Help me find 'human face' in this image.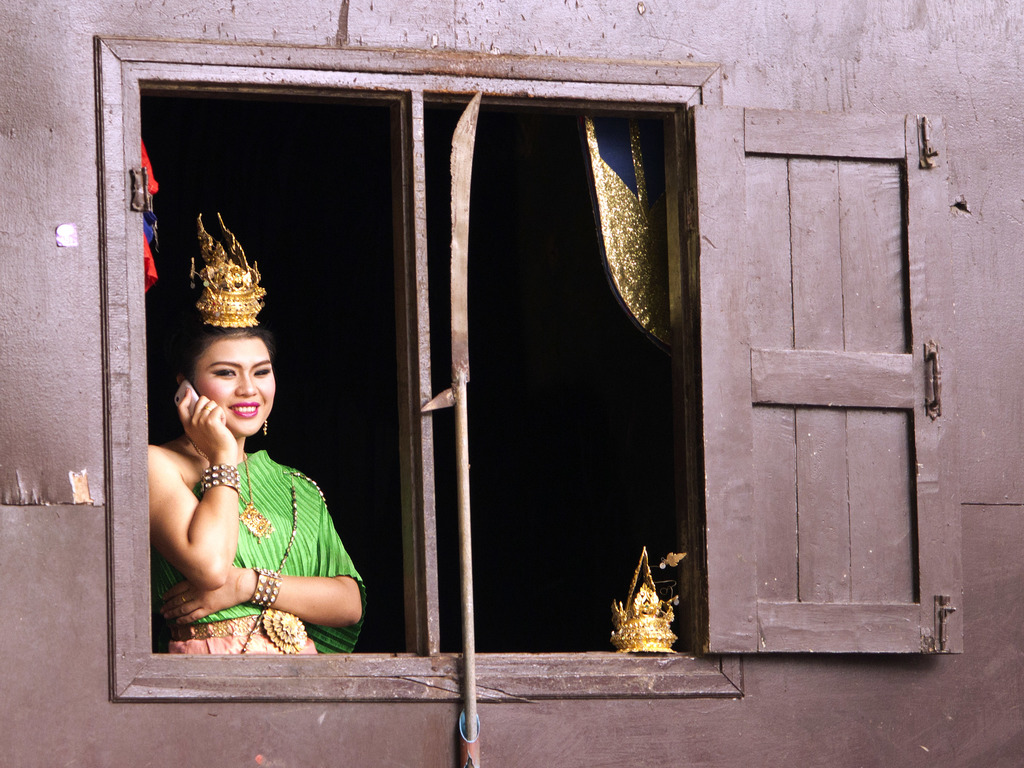
Found it: <bbox>193, 339, 276, 440</bbox>.
